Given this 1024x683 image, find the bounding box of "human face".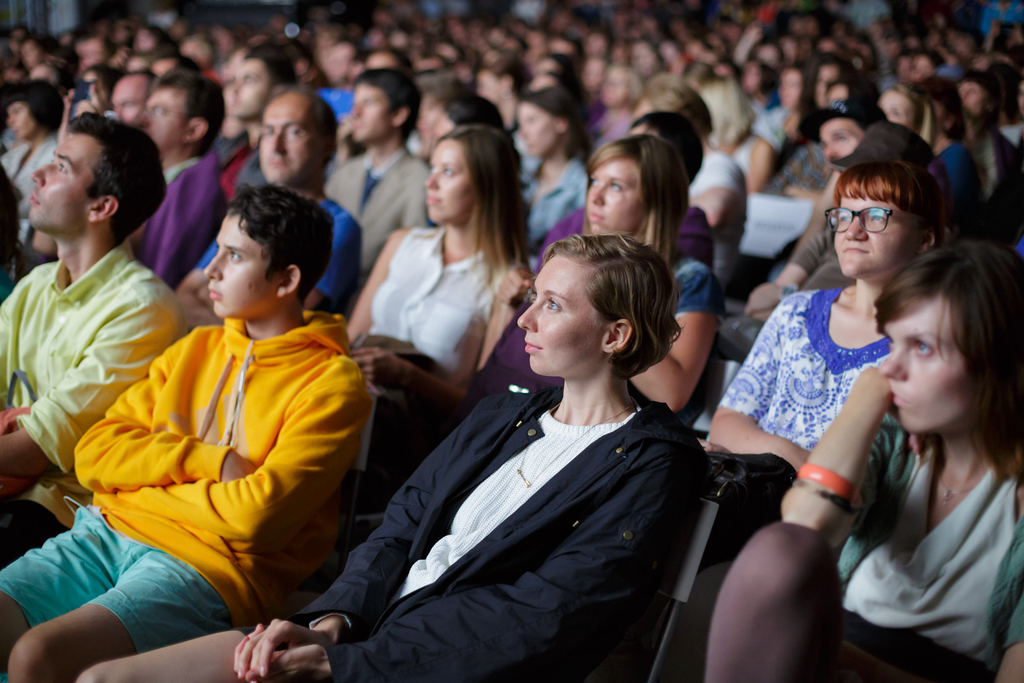
(517,99,557,147).
